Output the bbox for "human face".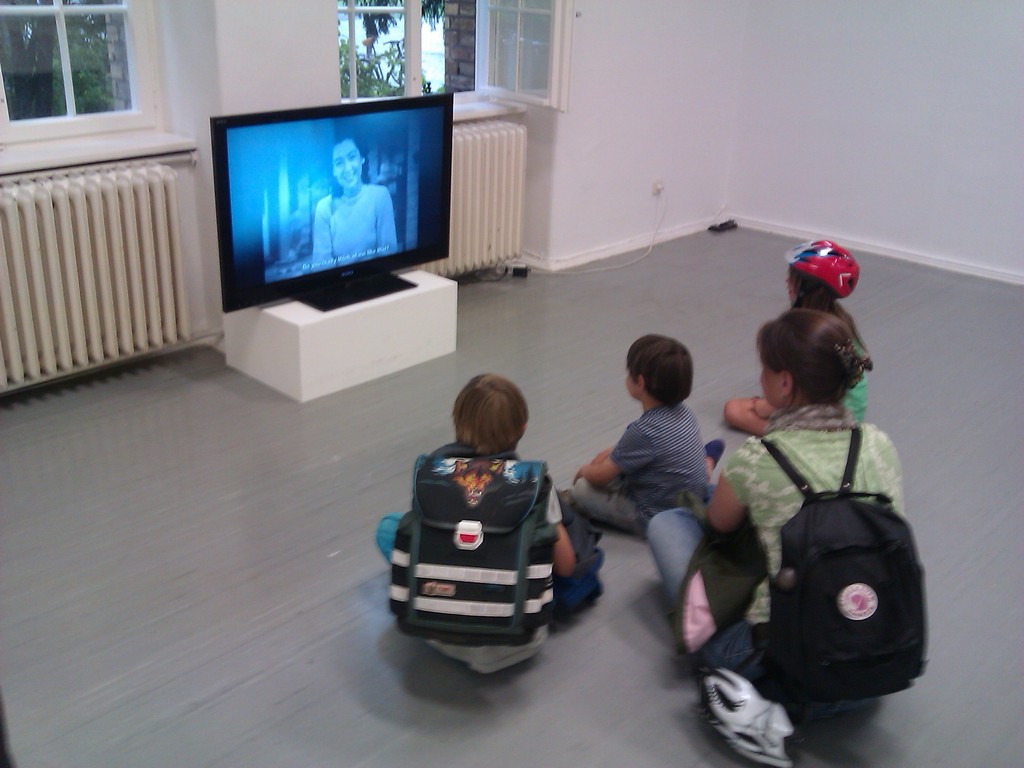
left=625, top=374, right=637, bottom=398.
